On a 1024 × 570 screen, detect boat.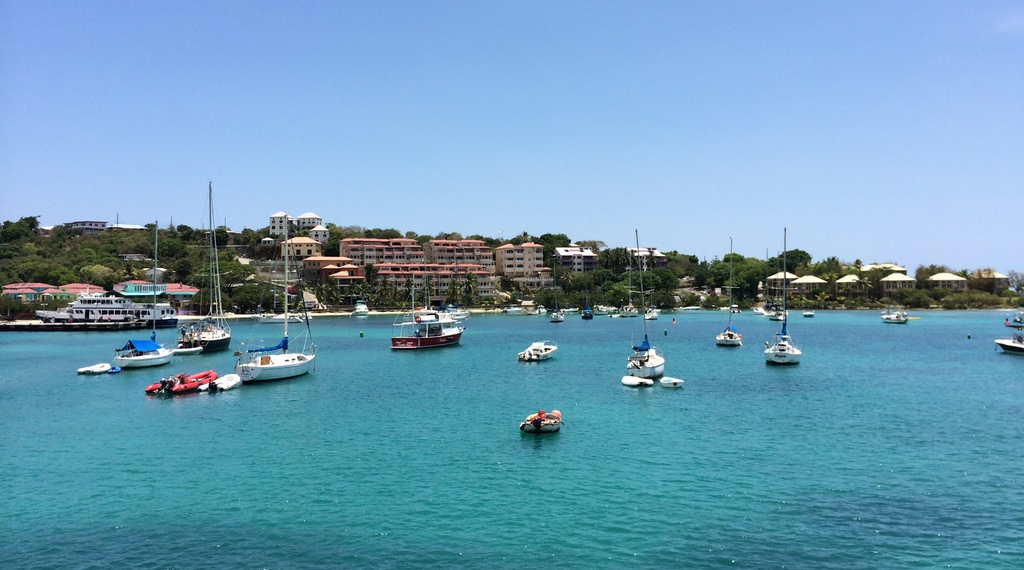
{"x1": 762, "y1": 227, "x2": 801, "y2": 363}.
